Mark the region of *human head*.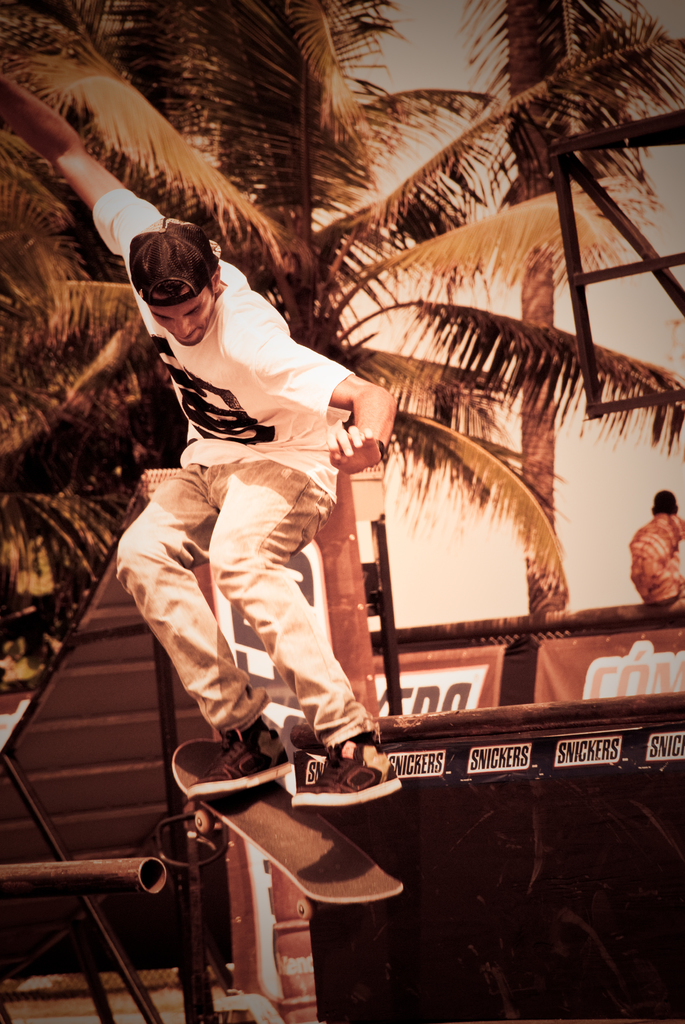
Region: <box>653,490,677,516</box>.
